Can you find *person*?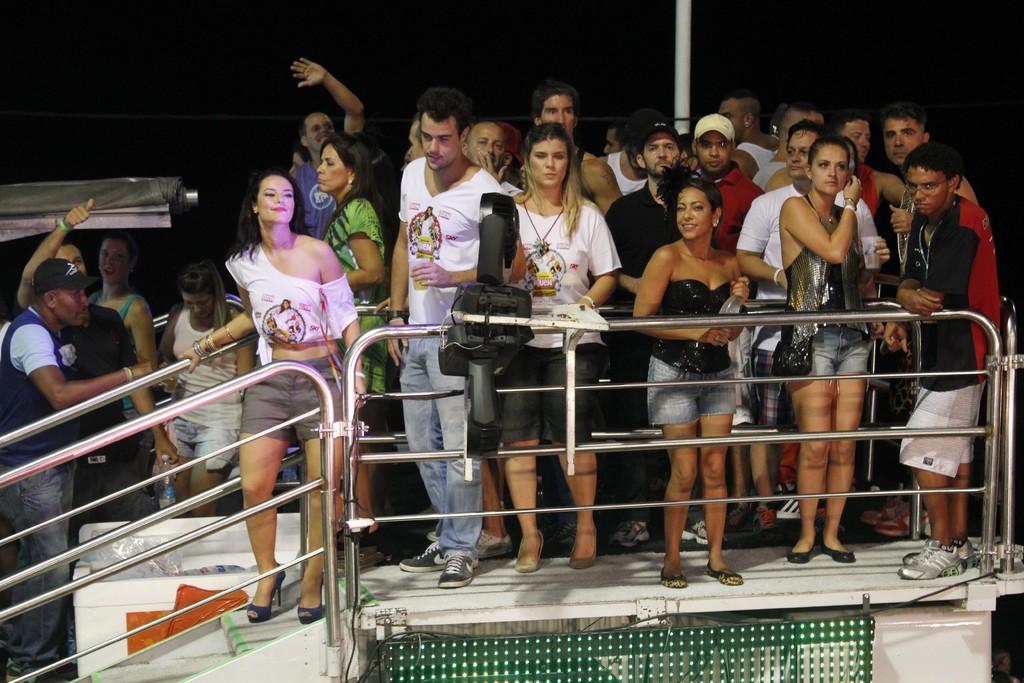
Yes, bounding box: left=87, top=228, right=156, bottom=429.
